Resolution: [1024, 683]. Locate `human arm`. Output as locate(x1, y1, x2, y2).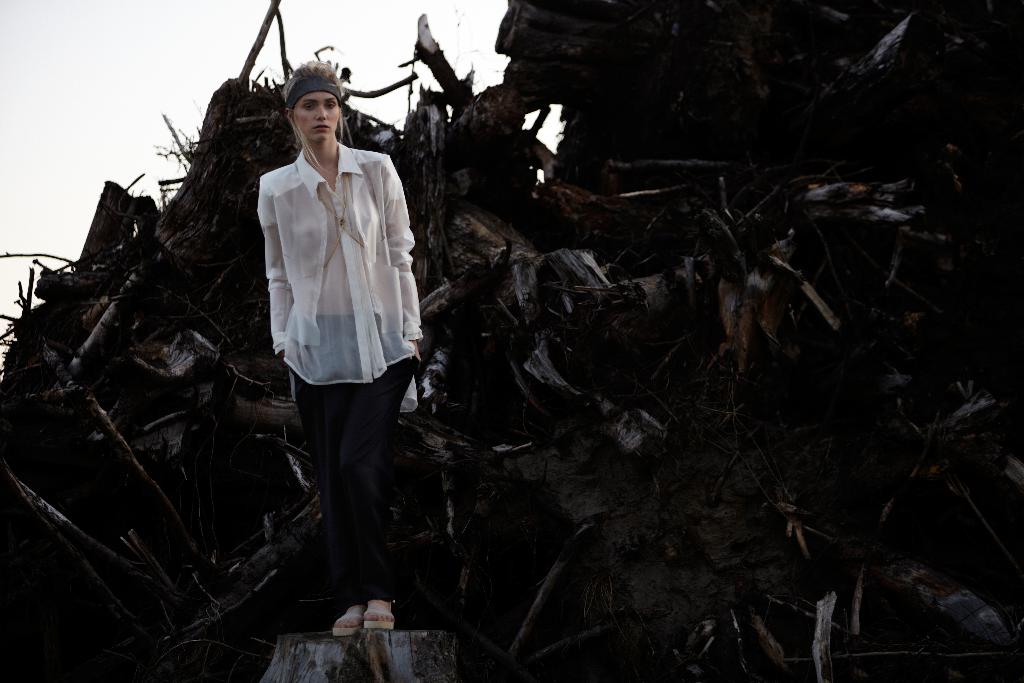
locate(381, 168, 423, 359).
